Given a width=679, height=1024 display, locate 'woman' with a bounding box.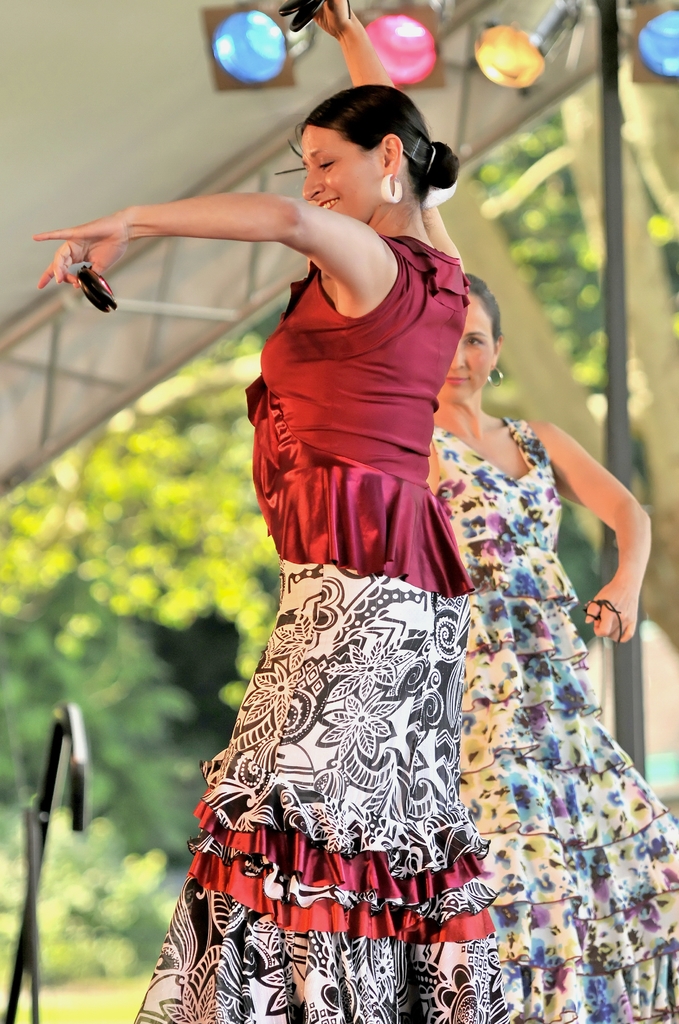
Located: 417:276:678:1023.
